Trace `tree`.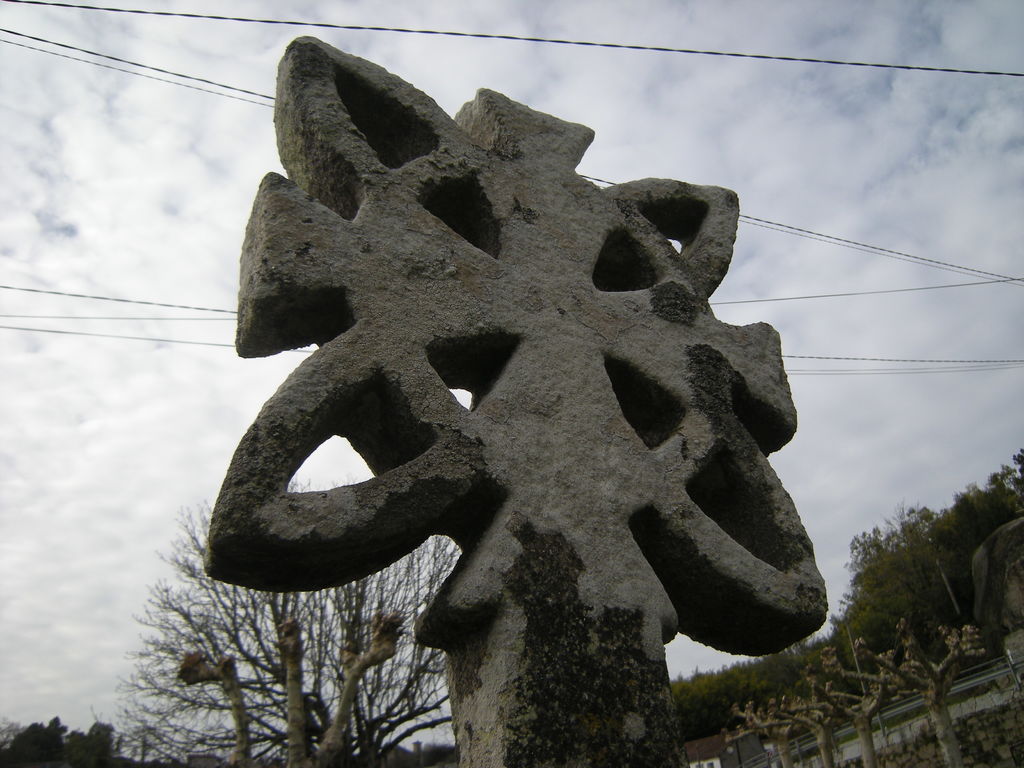
Traced to BBox(113, 511, 467, 767).
